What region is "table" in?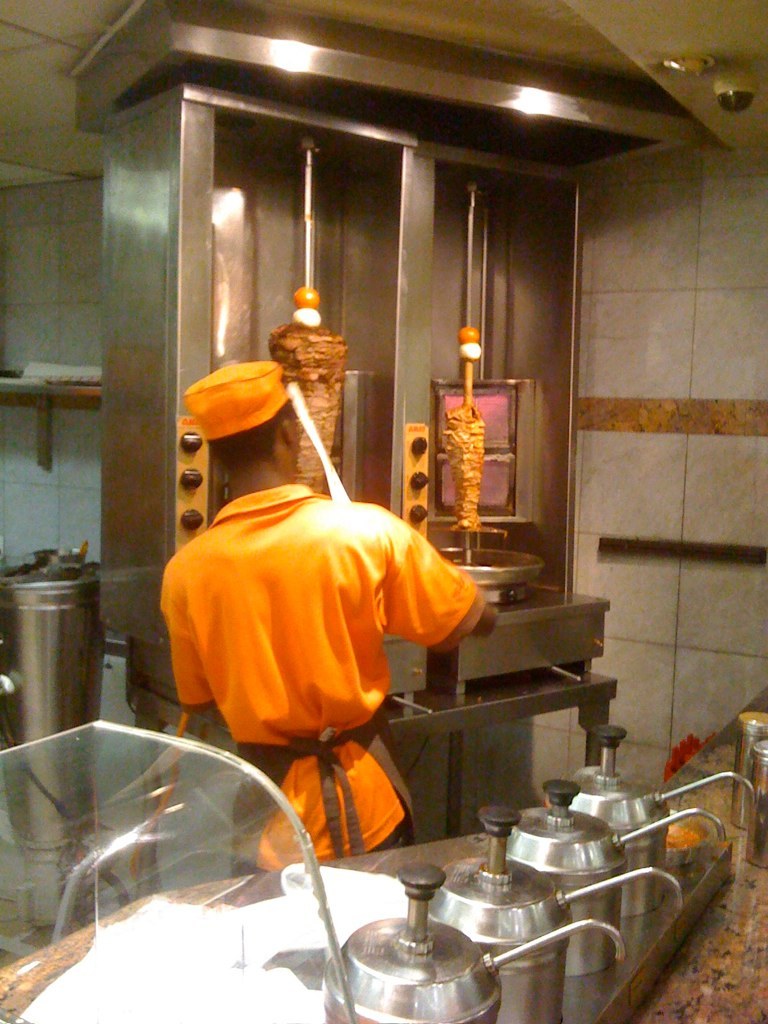
0, 693, 767, 1023.
